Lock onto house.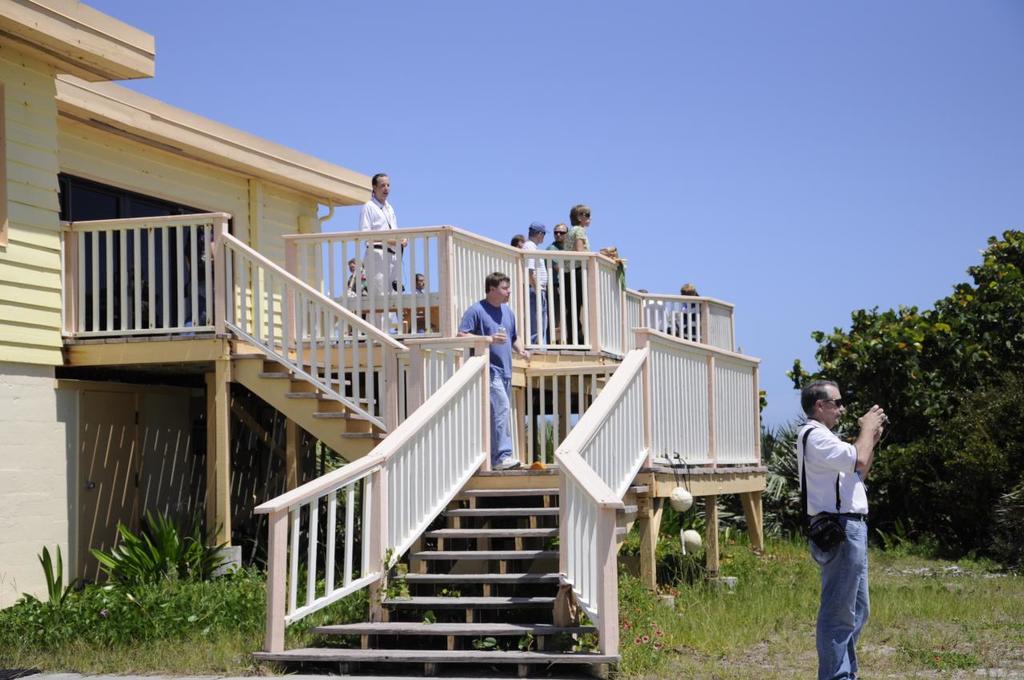
Locked: BBox(0, 0, 761, 675).
